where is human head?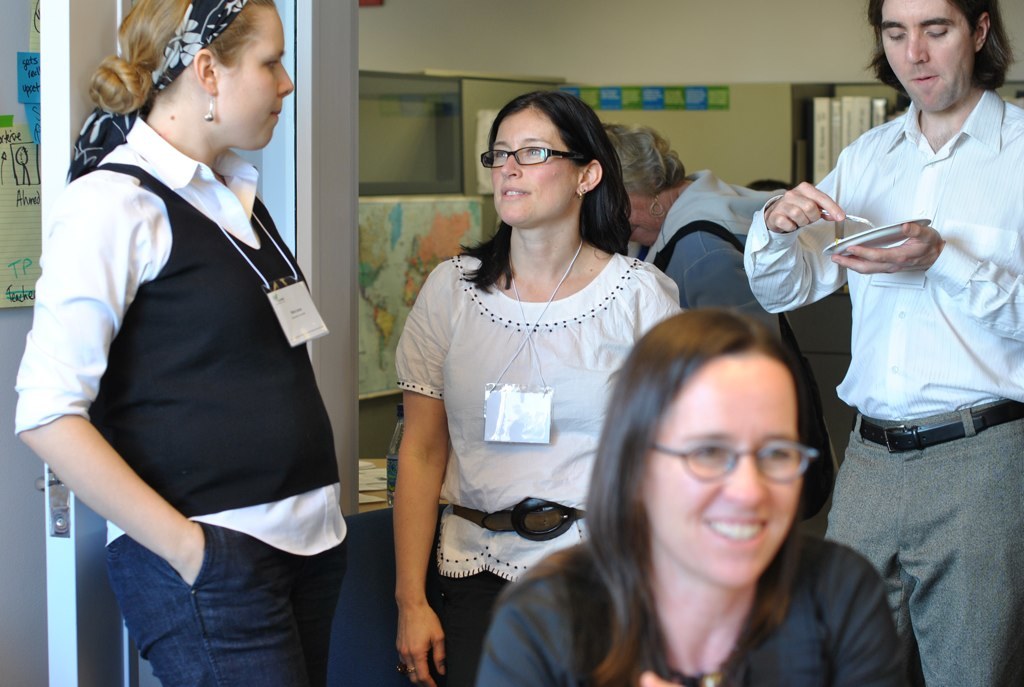
<region>871, 0, 1009, 111</region>.
